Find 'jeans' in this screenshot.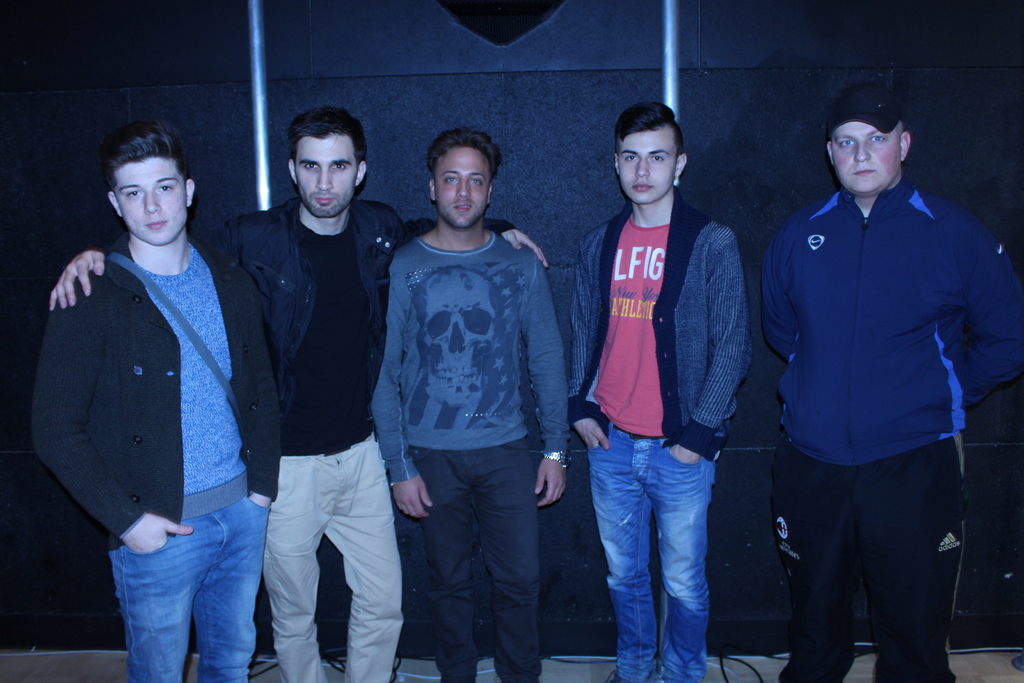
The bounding box for 'jeans' is select_region(104, 493, 271, 682).
